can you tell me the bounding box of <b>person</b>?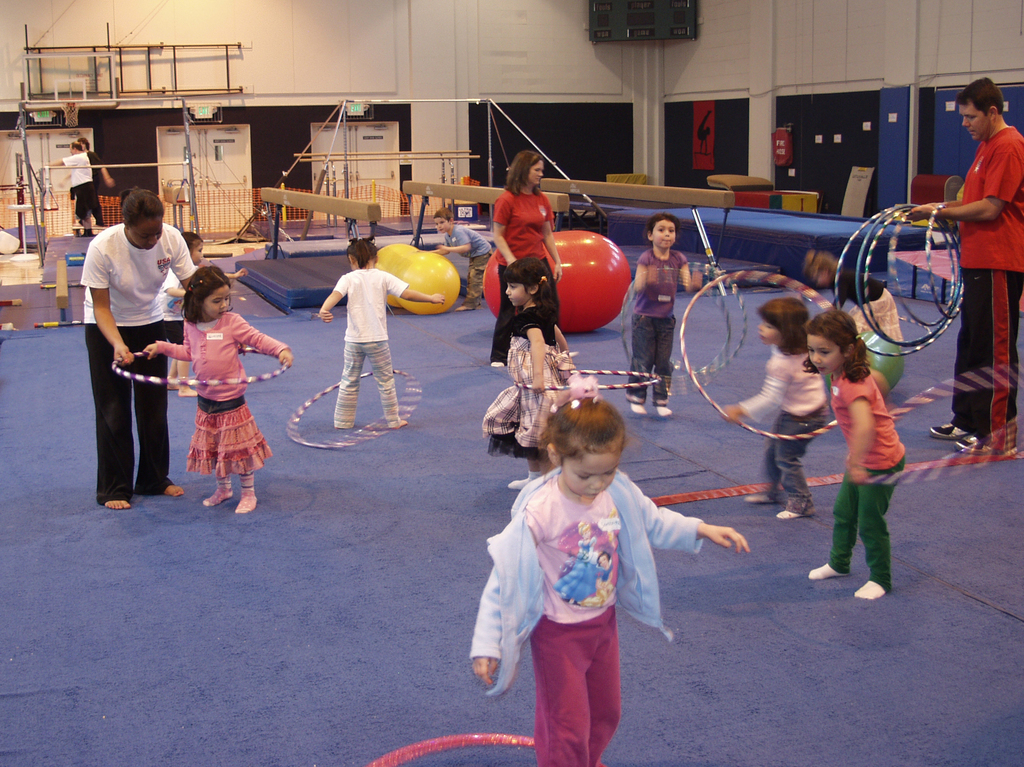
{"left": 798, "top": 246, "right": 899, "bottom": 342}.
